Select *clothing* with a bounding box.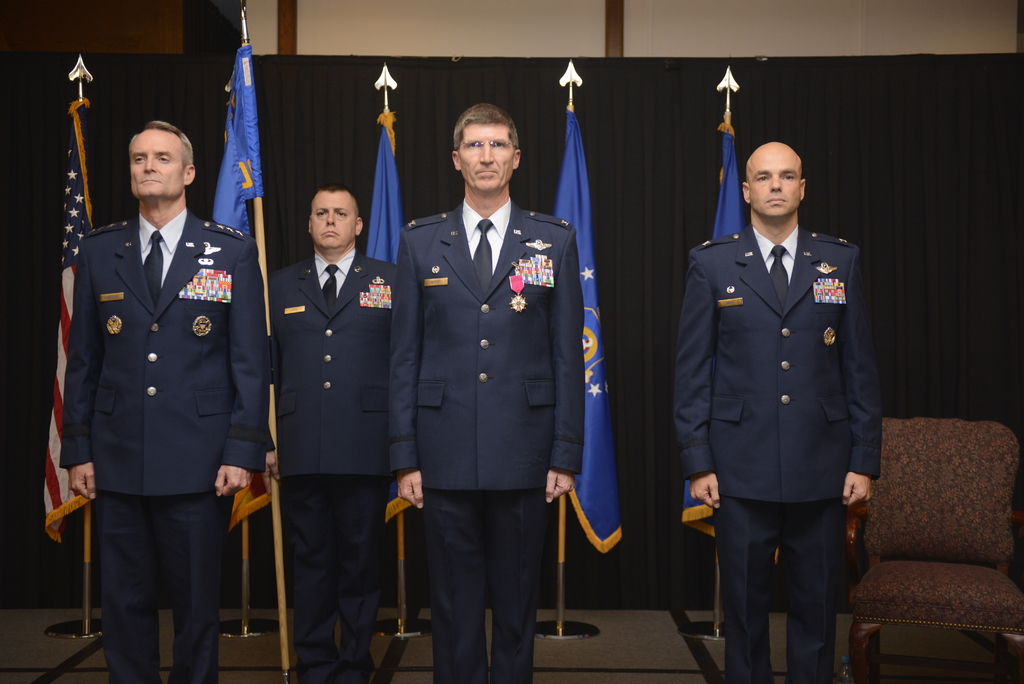
locate(385, 202, 596, 683).
